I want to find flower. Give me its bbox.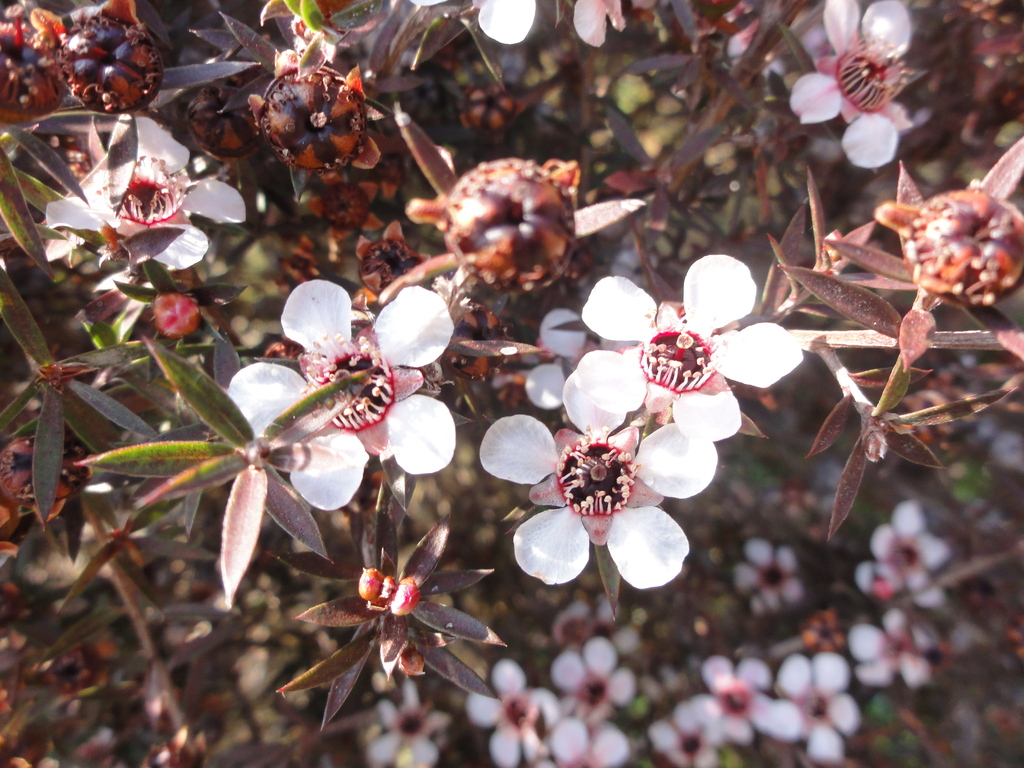
Rect(461, 659, 552, 767).
